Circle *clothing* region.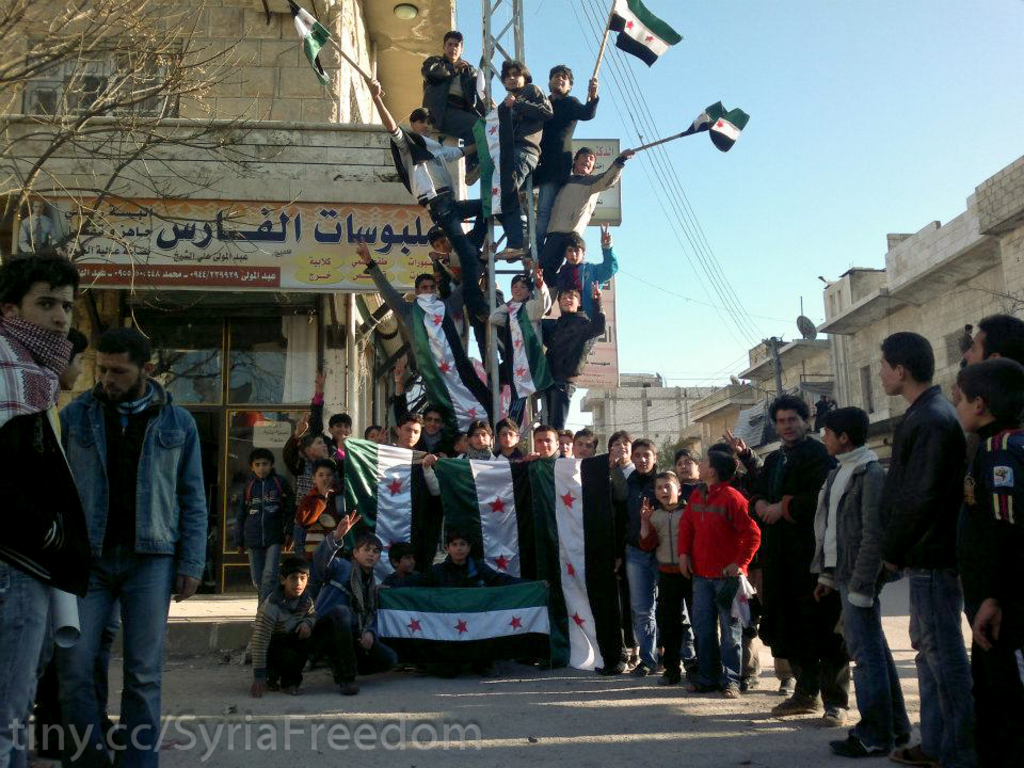
Region: 496/278/553/431.
